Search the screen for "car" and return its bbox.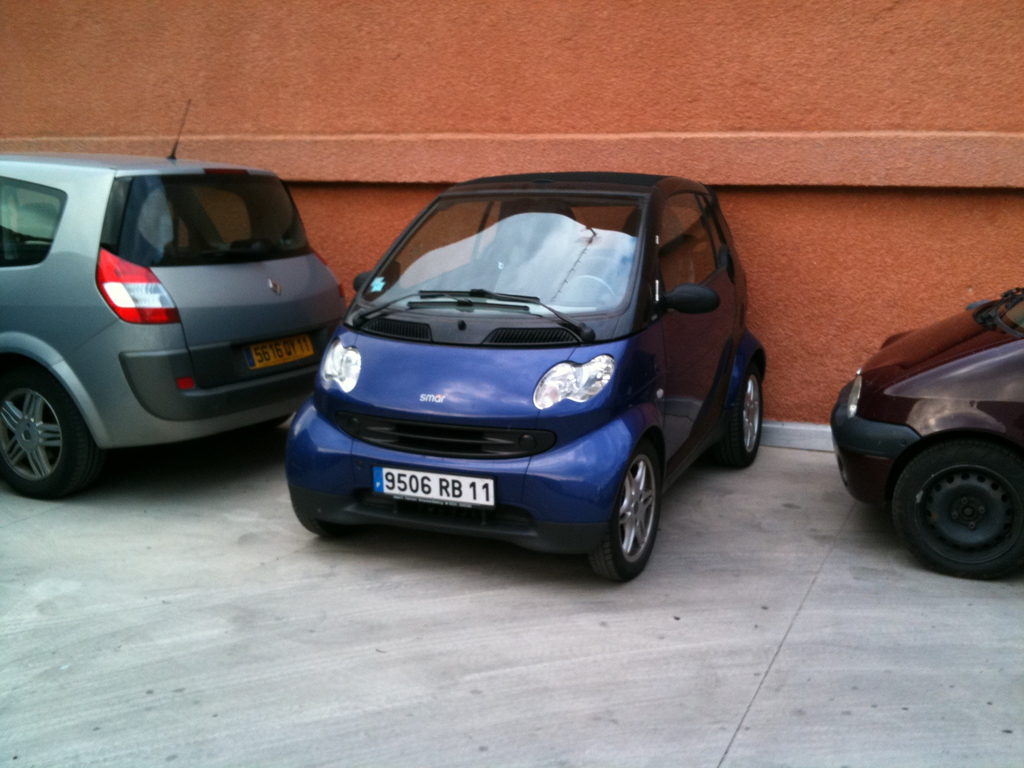
Found: [0,103,351,500].
